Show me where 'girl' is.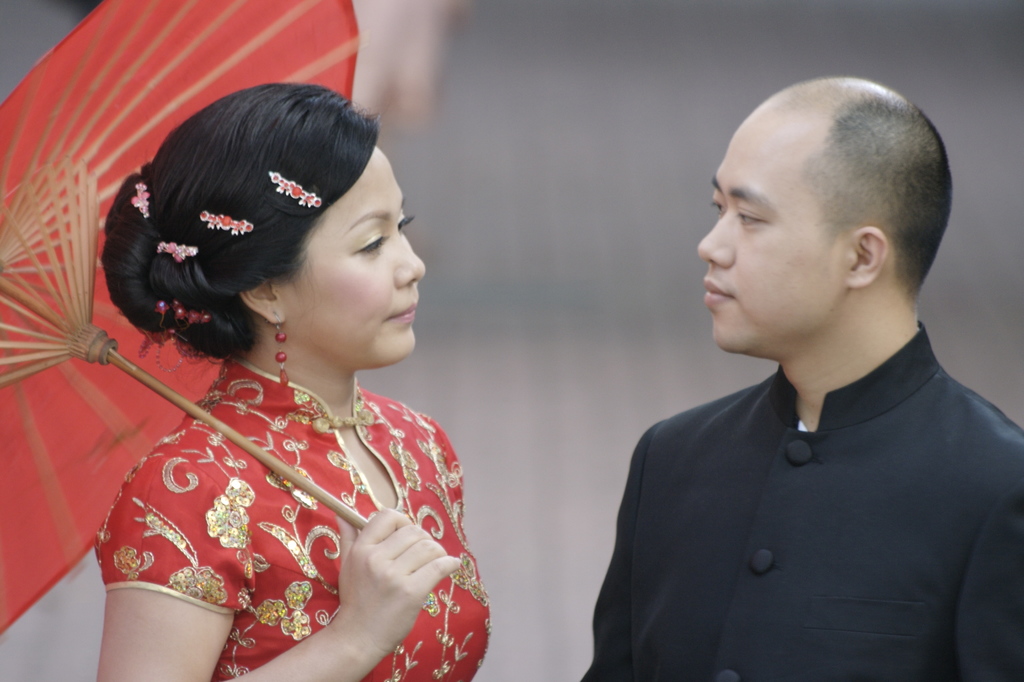
'girl' is at x1=87, y1=69, x2=496, y2=681.
